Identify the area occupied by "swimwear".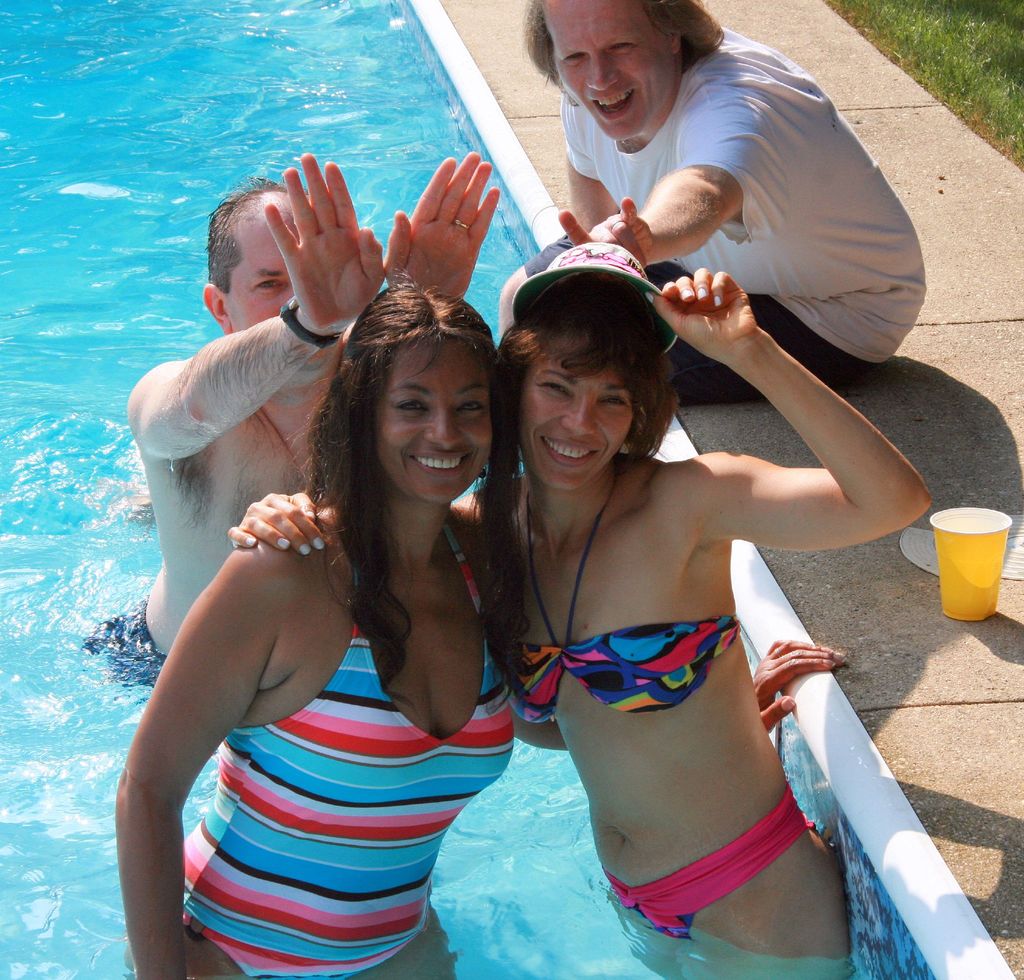
Area: 177/509/522/979.
